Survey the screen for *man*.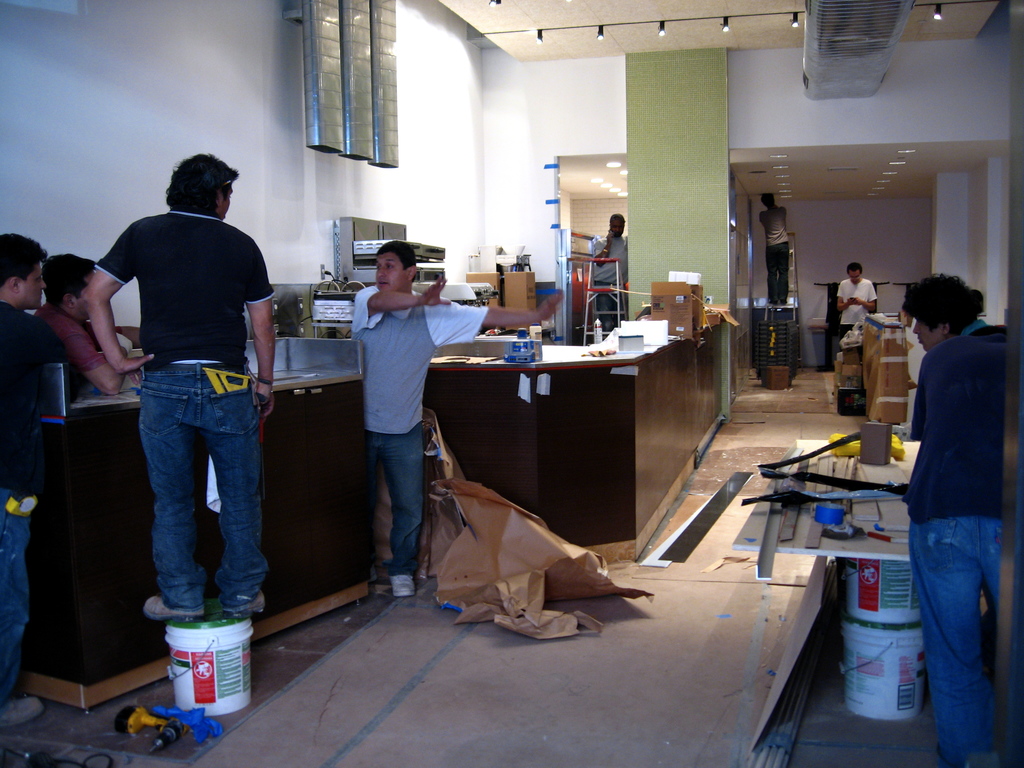
Survey found: BBox(22, 250, 134, 399).
